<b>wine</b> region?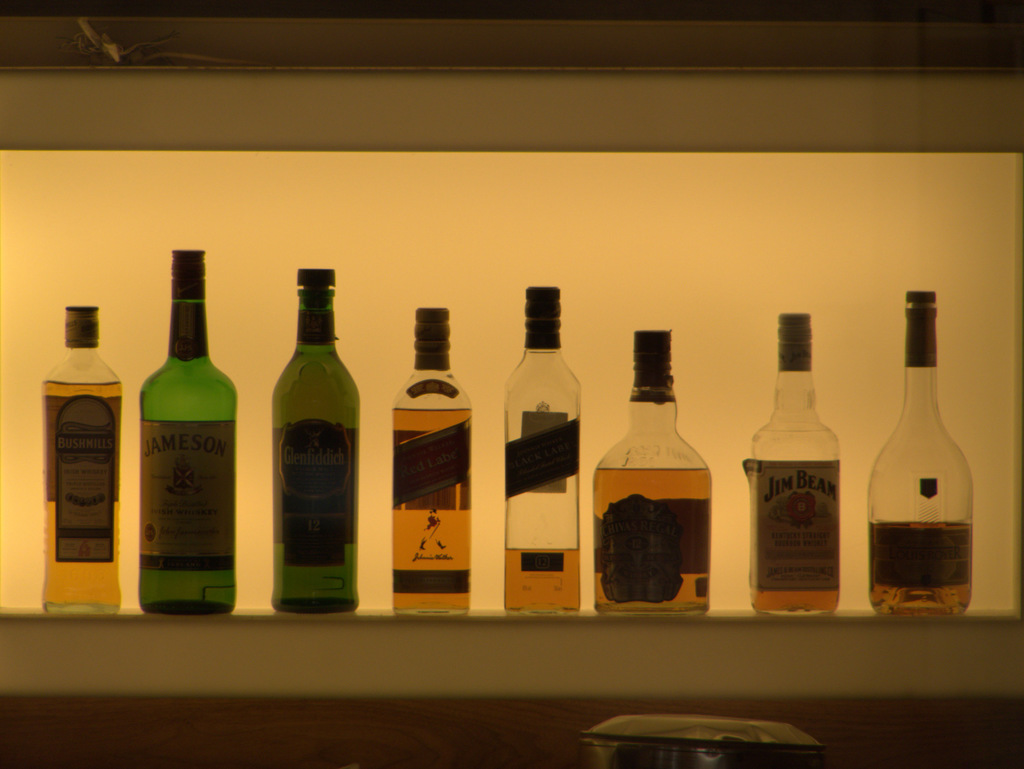
[left=489, top=272, right=588, bottom=611]
